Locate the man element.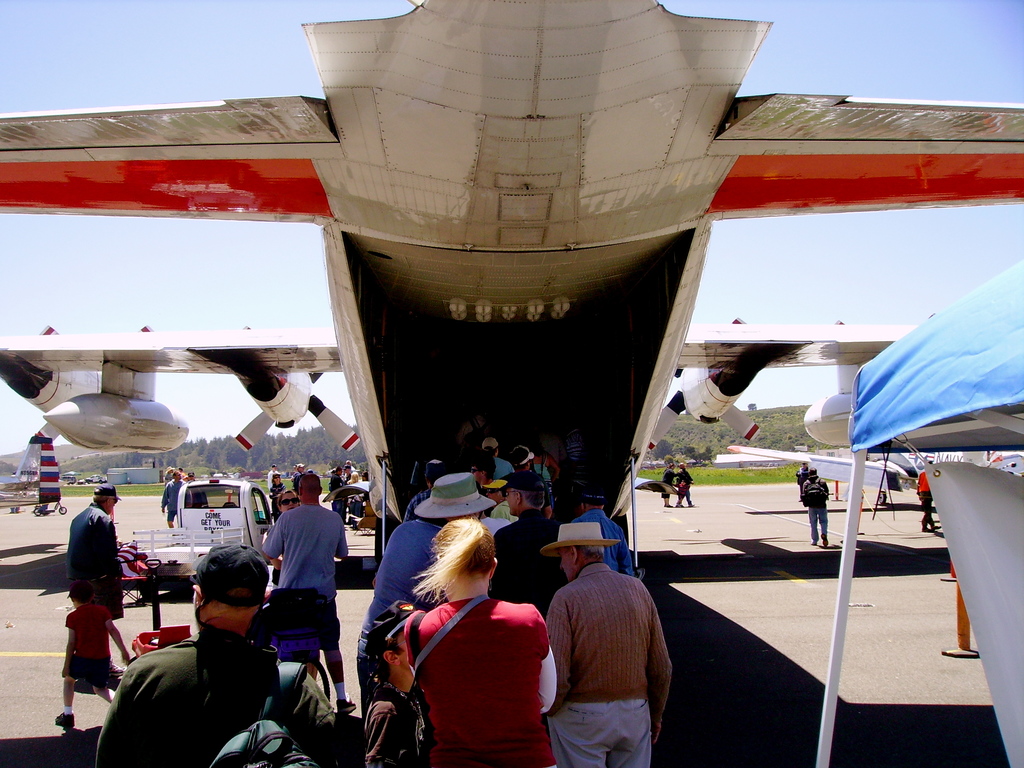
Element bbox: bbox=(486, 466, 570, 614).
